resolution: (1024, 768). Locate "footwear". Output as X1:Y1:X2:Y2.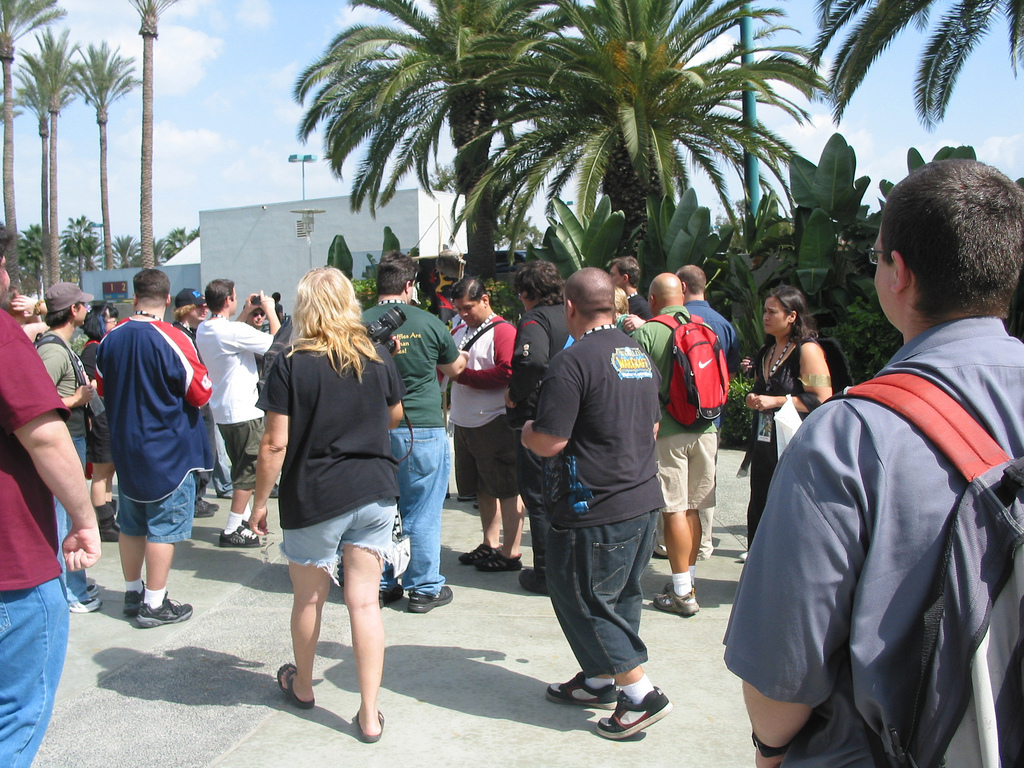
406:588:452:615.
